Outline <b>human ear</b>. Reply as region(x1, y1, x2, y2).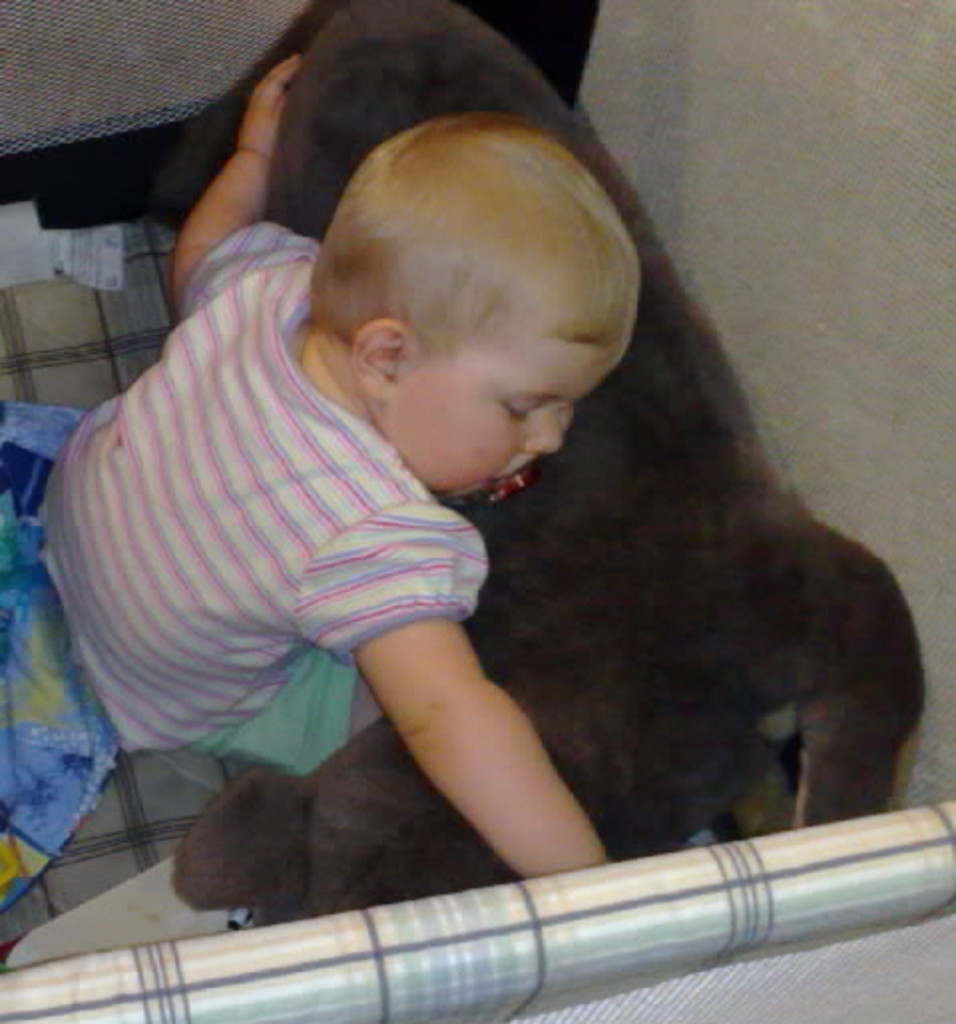
region(353, 313, 402, 402).
